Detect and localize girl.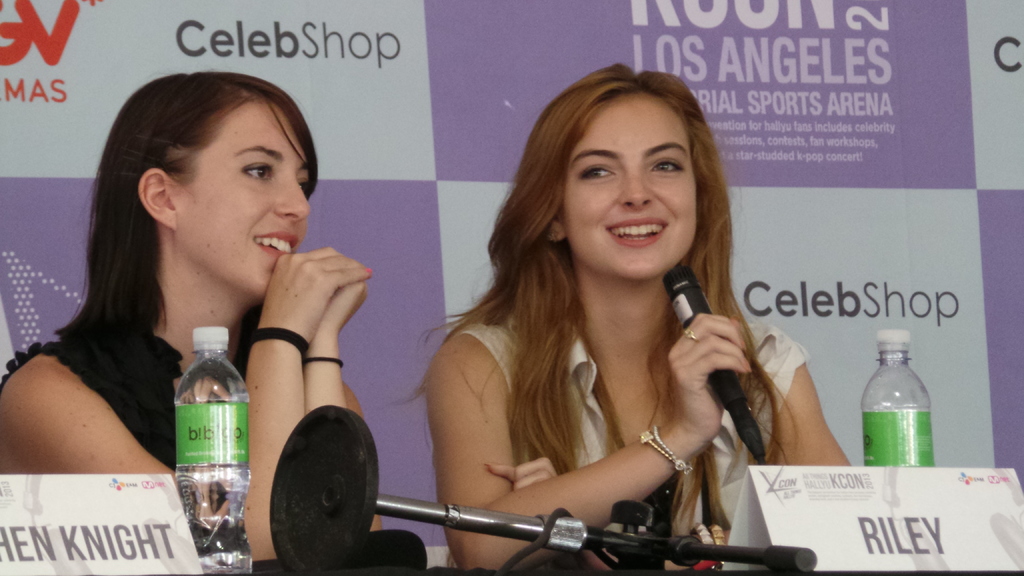
Localized at <box>392,57,861,575</box>.
